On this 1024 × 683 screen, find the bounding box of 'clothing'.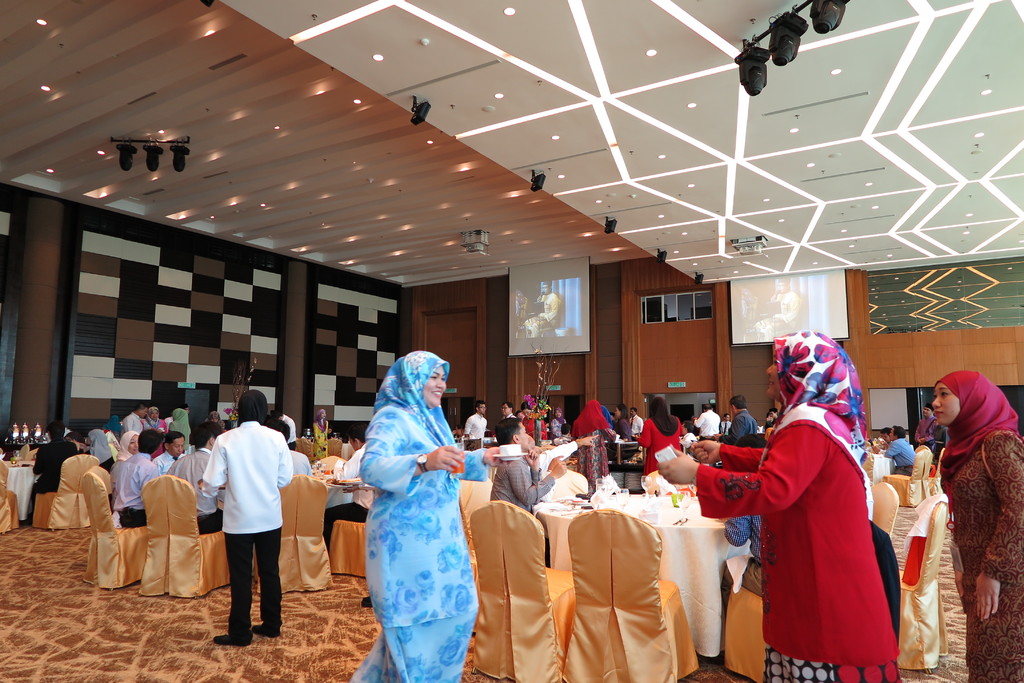
Bounding box: (left=347, top=350, right=483, bottom=679).
